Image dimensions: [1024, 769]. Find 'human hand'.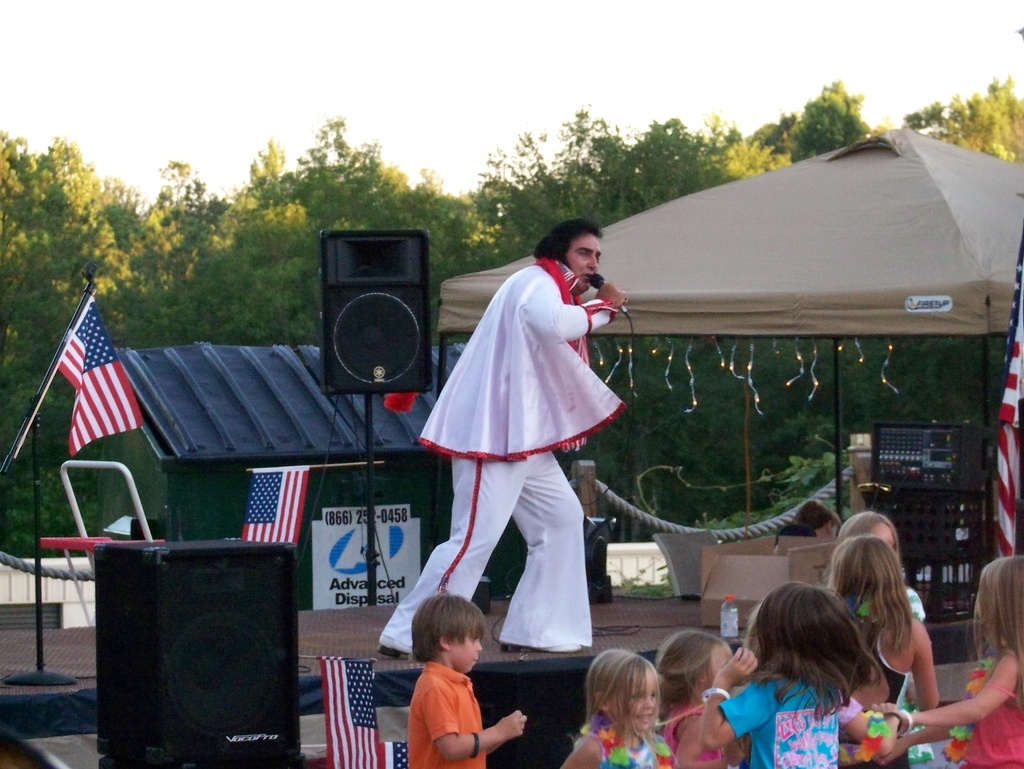
(left=497, top=709, right=530, bottom=741).
